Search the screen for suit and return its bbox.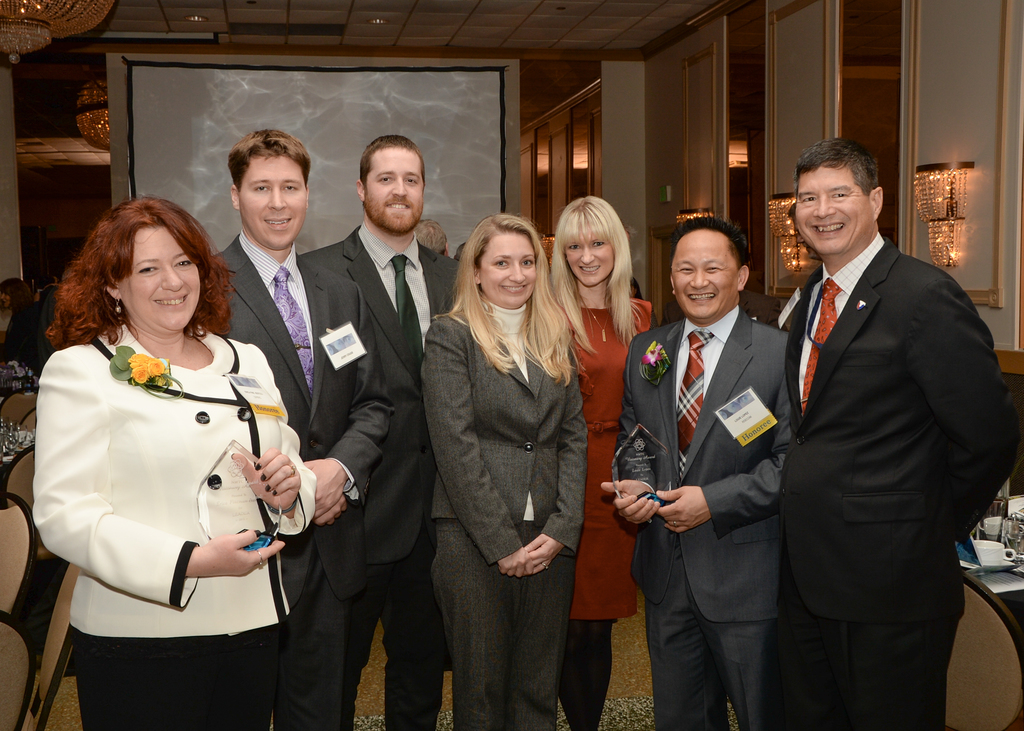
Found: 421:310:588:730.
